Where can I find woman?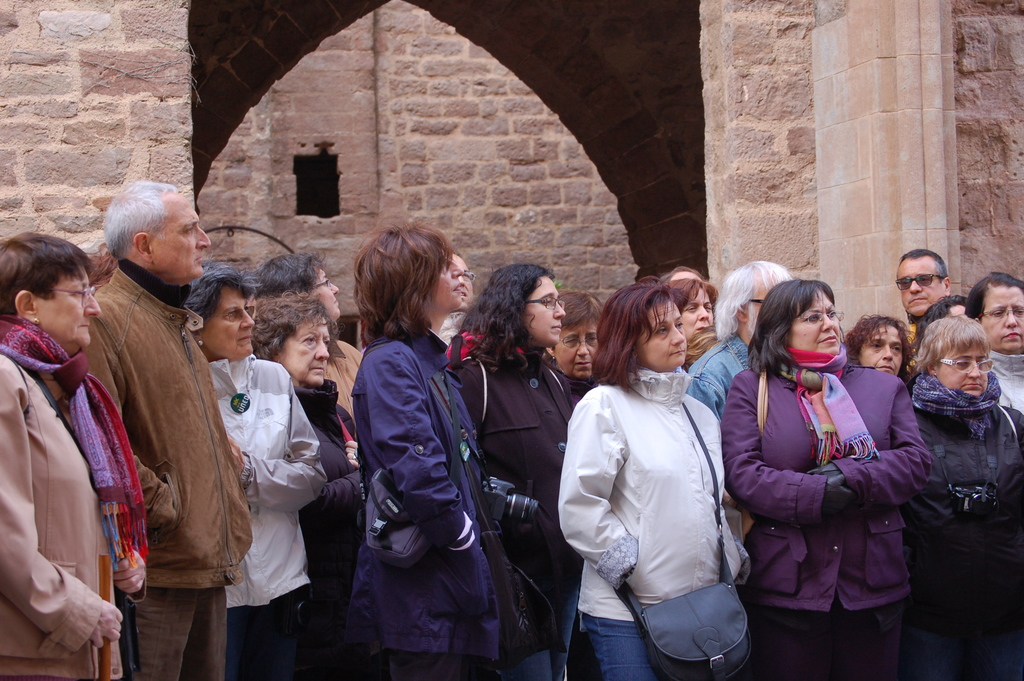
You can find it at left=242, top=291, right=362, bottom=679.
